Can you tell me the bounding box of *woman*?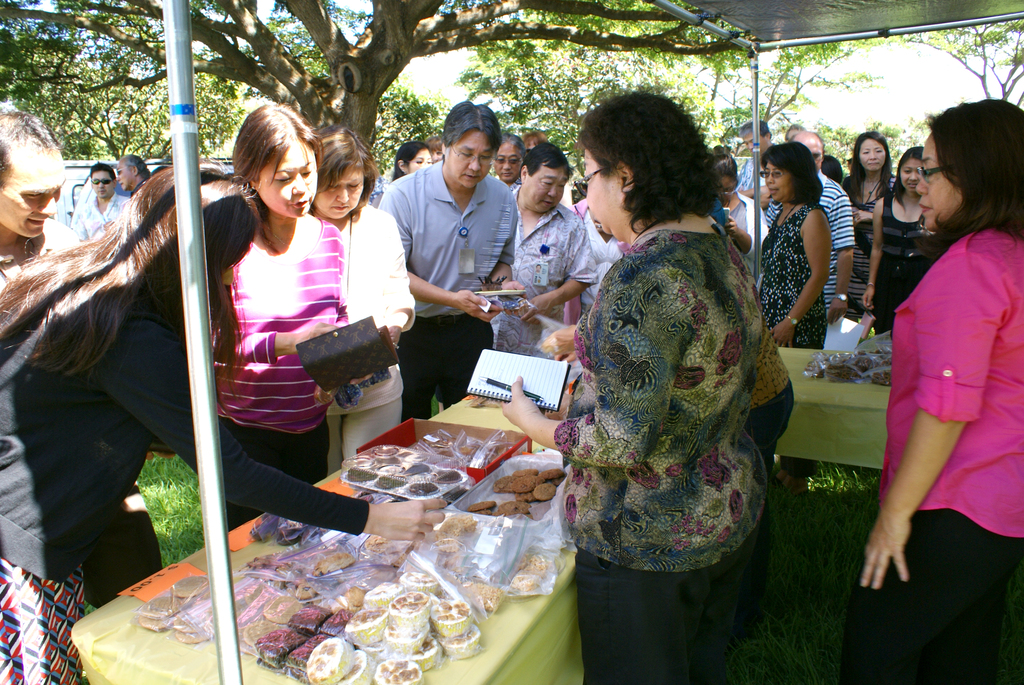
[753,142,834,493].
